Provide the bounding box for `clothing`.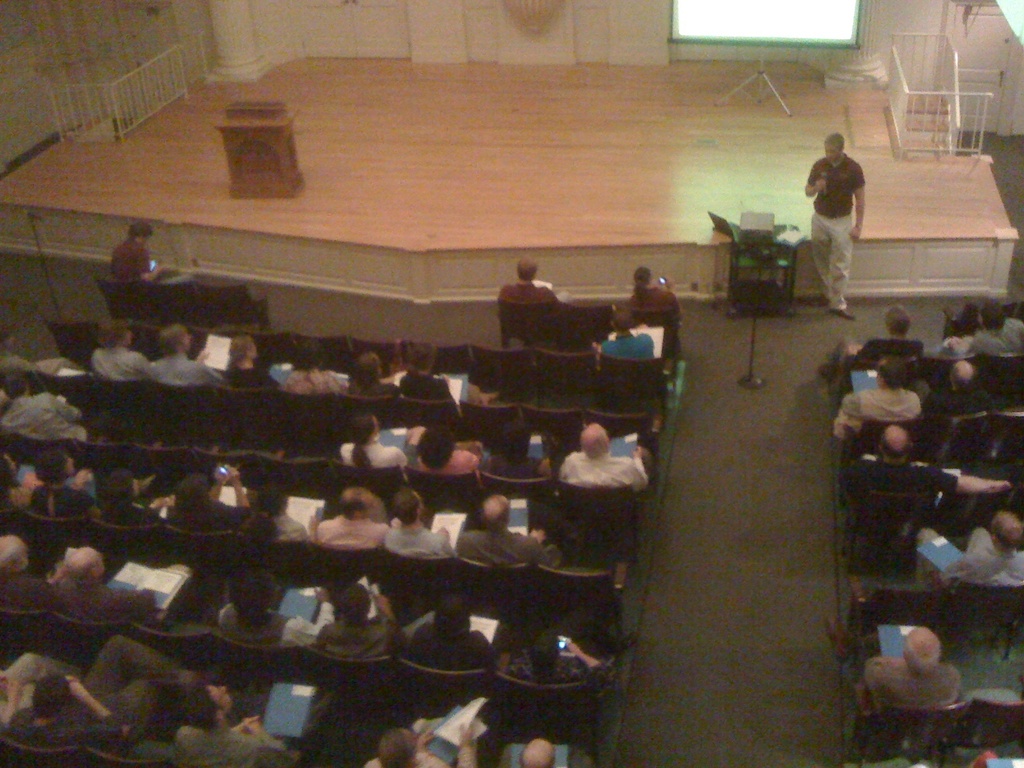
x1=499, y1=278, x2=554, y2=311.
